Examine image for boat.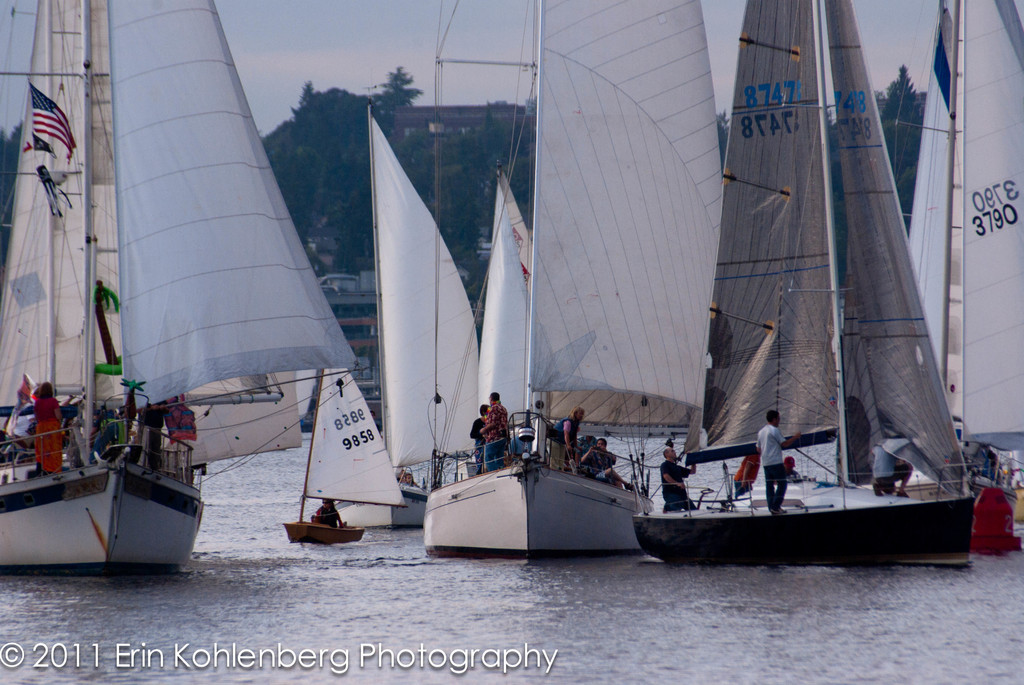
Examination result: 323:101:485:535.
